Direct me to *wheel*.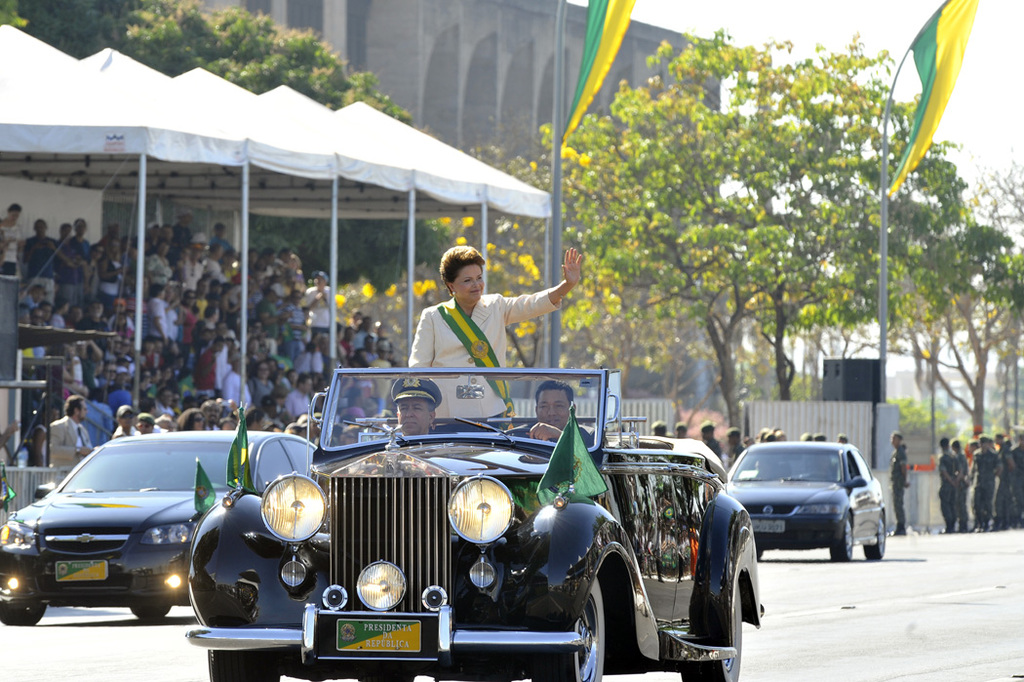
Direction: [left=0, top=599, right=50, bottom=625].
